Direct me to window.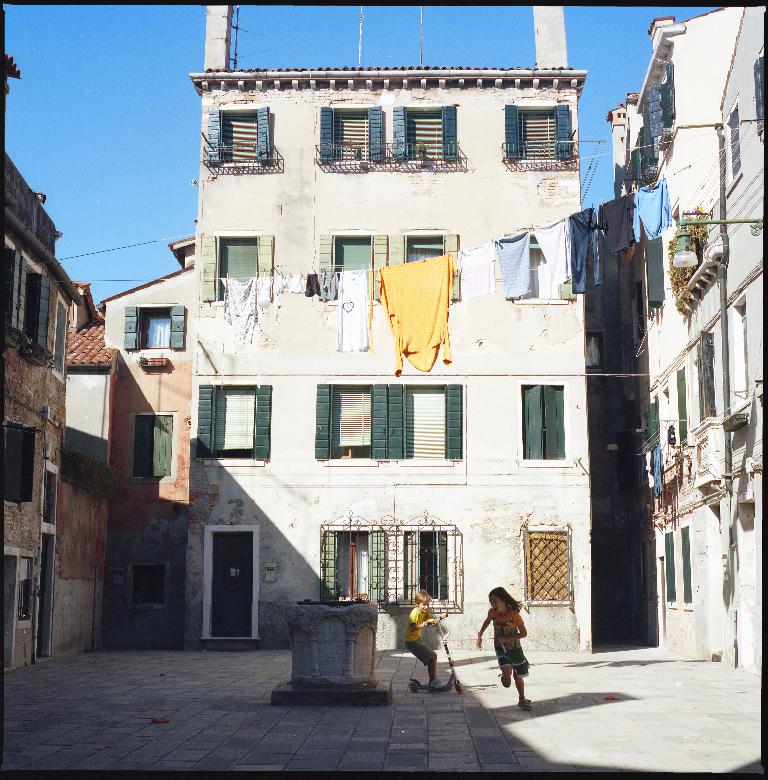
Direction: bbox(18, 257, 45, 347).
